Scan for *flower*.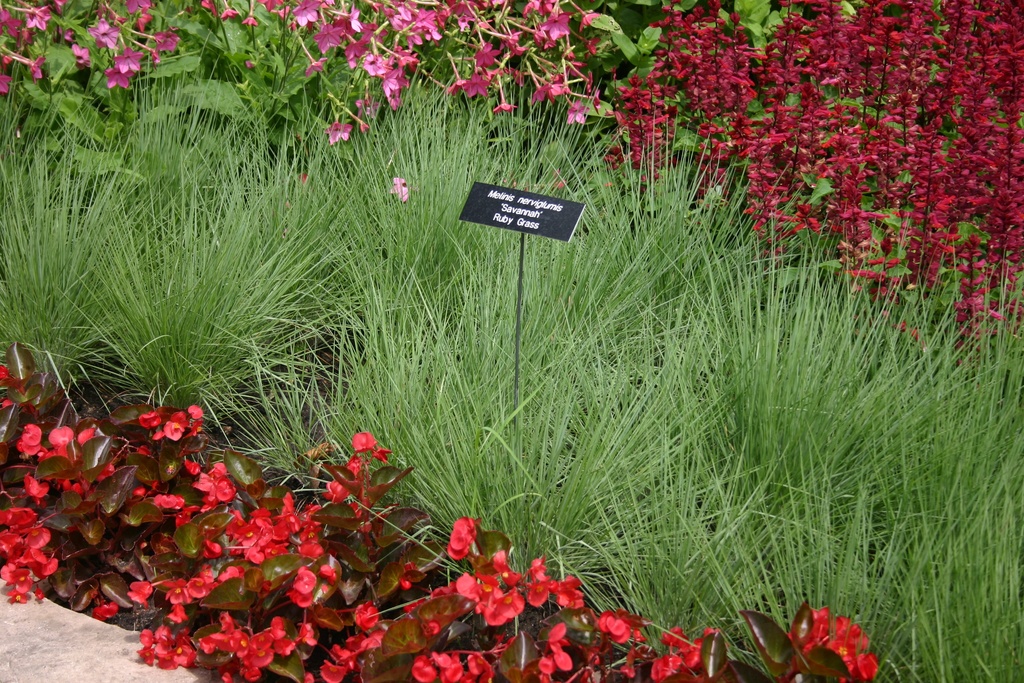
Scan result: bbox=[306, 19, 346, 56].
